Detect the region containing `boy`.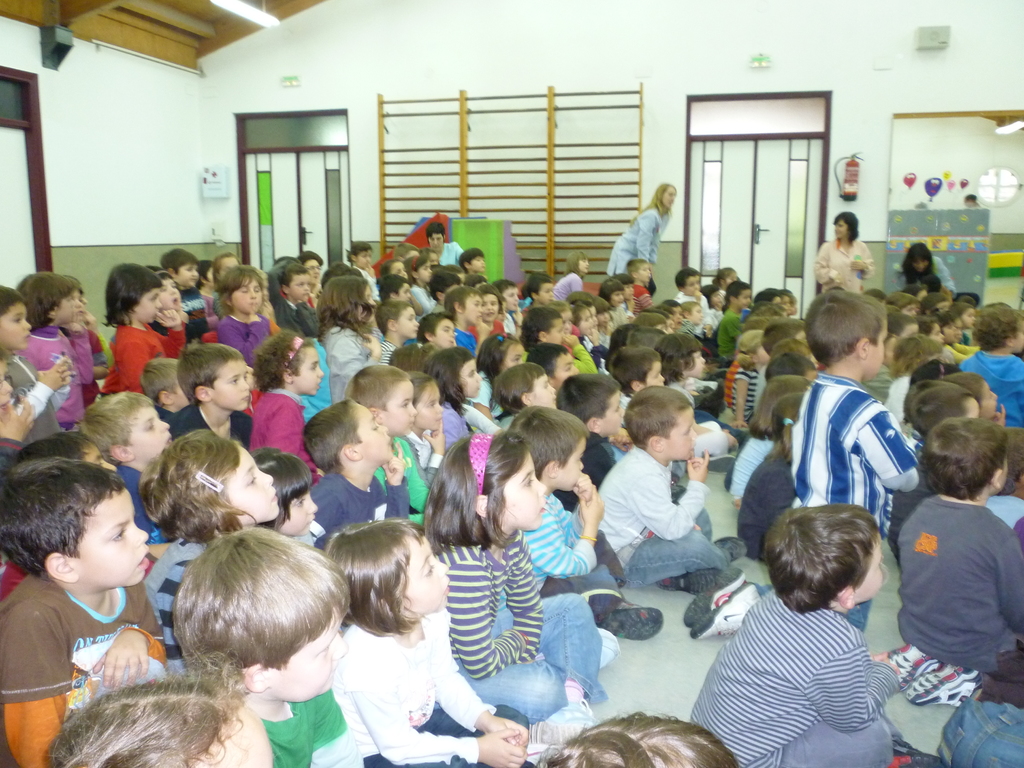
select_region(90, 388, 184, 543).
